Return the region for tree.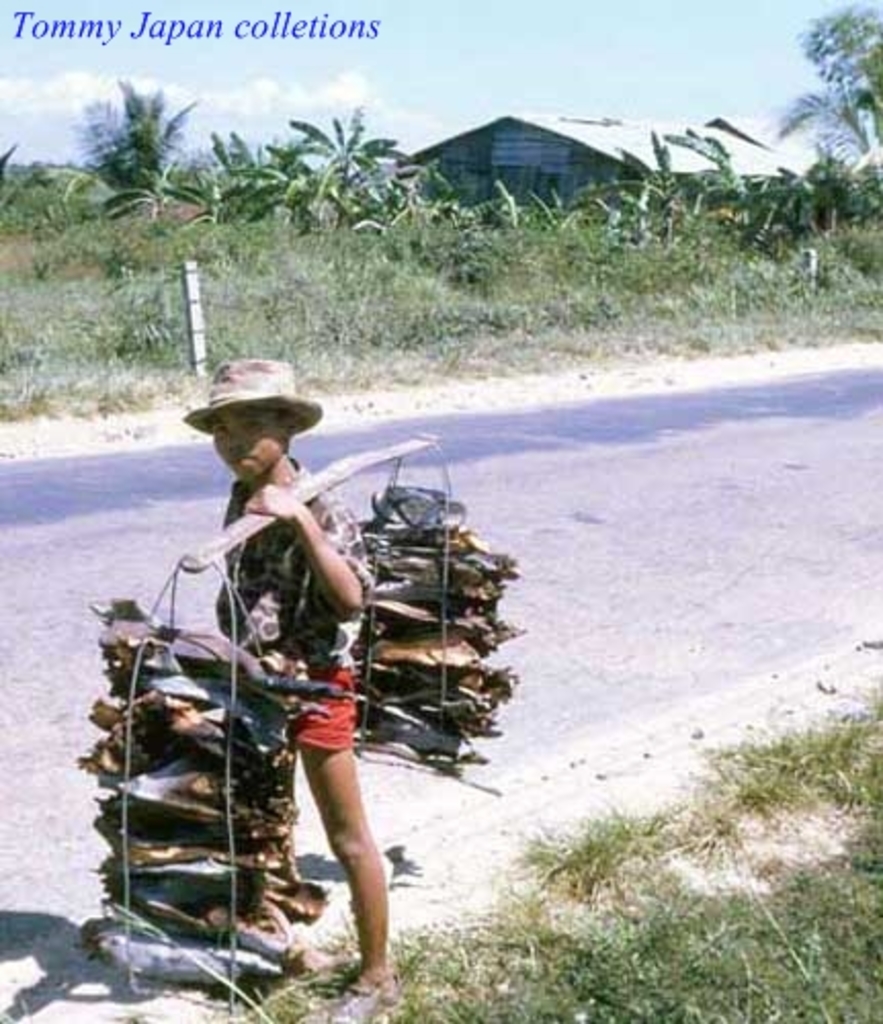
bbox=[477, 129, 858, 252].
